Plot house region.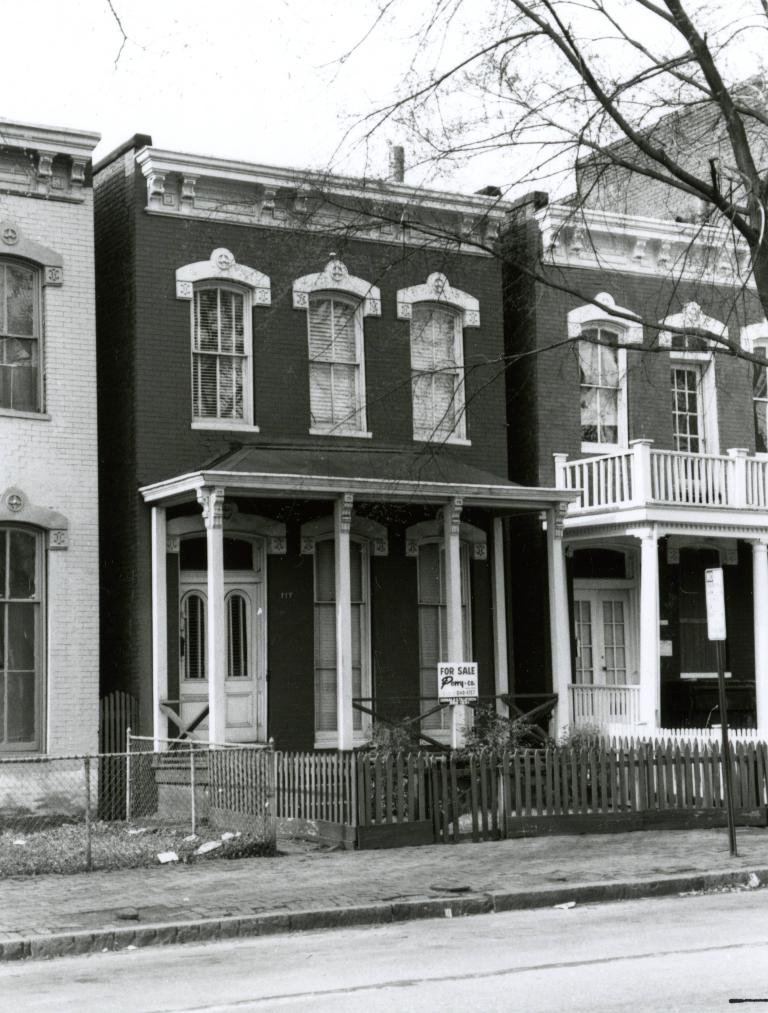
Plotted at <box>0,114,113,827</box>.
